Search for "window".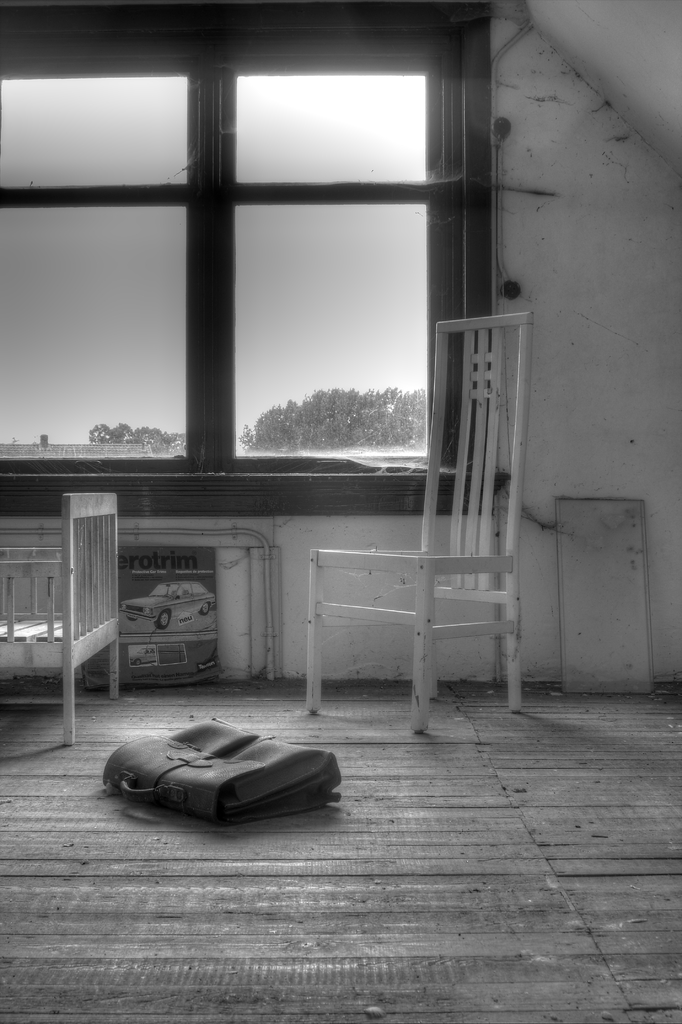
Found at 42:12:528:445.
